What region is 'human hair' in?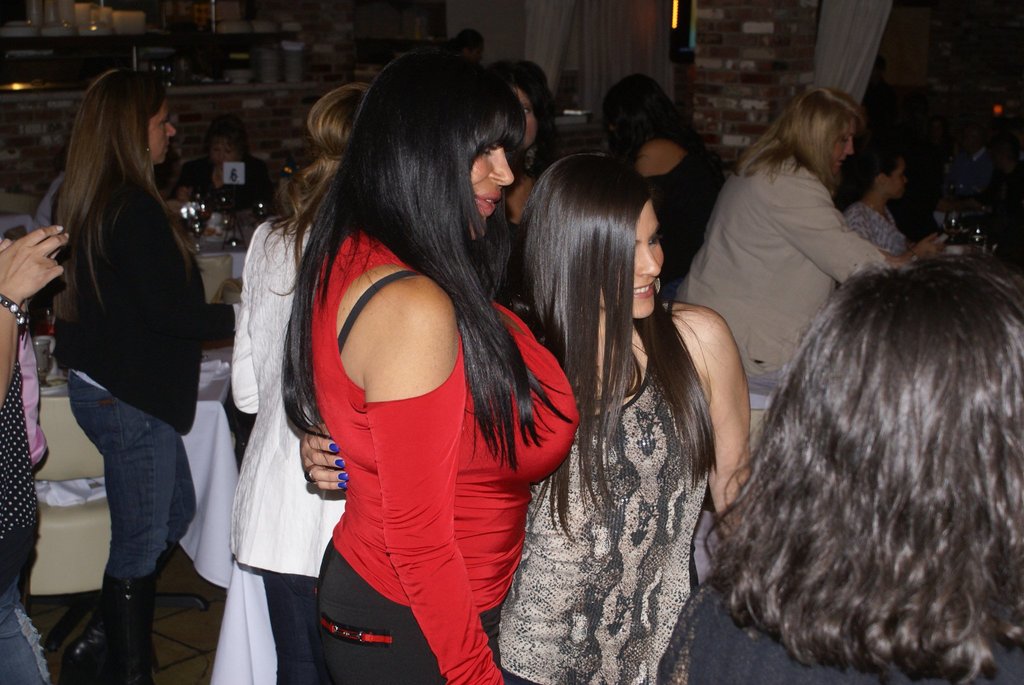
detection(272, 47, 533, 480).
